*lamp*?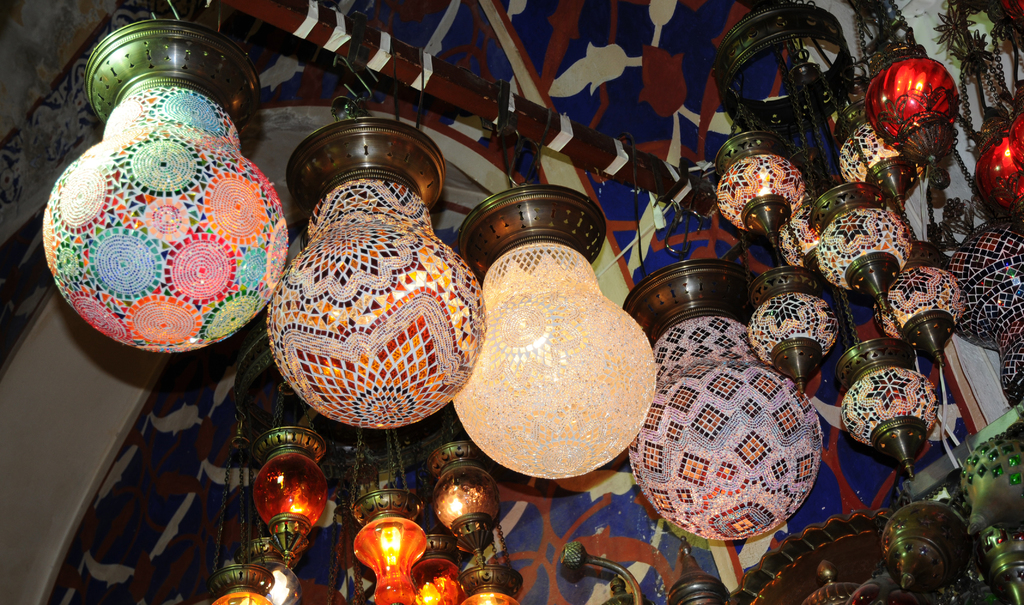
l=443, t=190, r=655, b=480
